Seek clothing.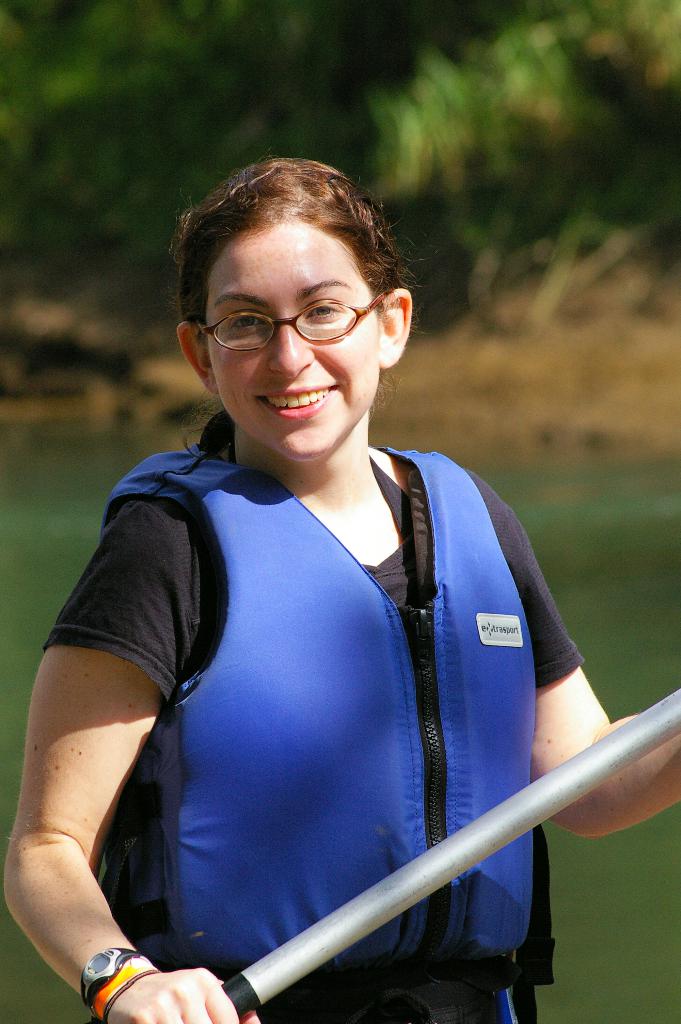
select_region(58, 347, 600, 1002).
